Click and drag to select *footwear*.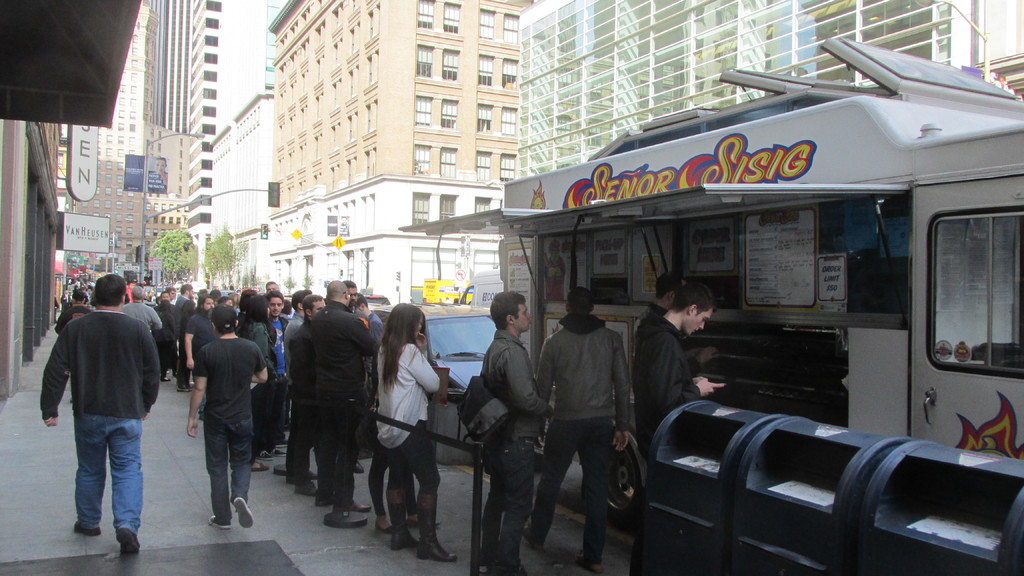
Selection: detection(335, 508, 362, 534).
